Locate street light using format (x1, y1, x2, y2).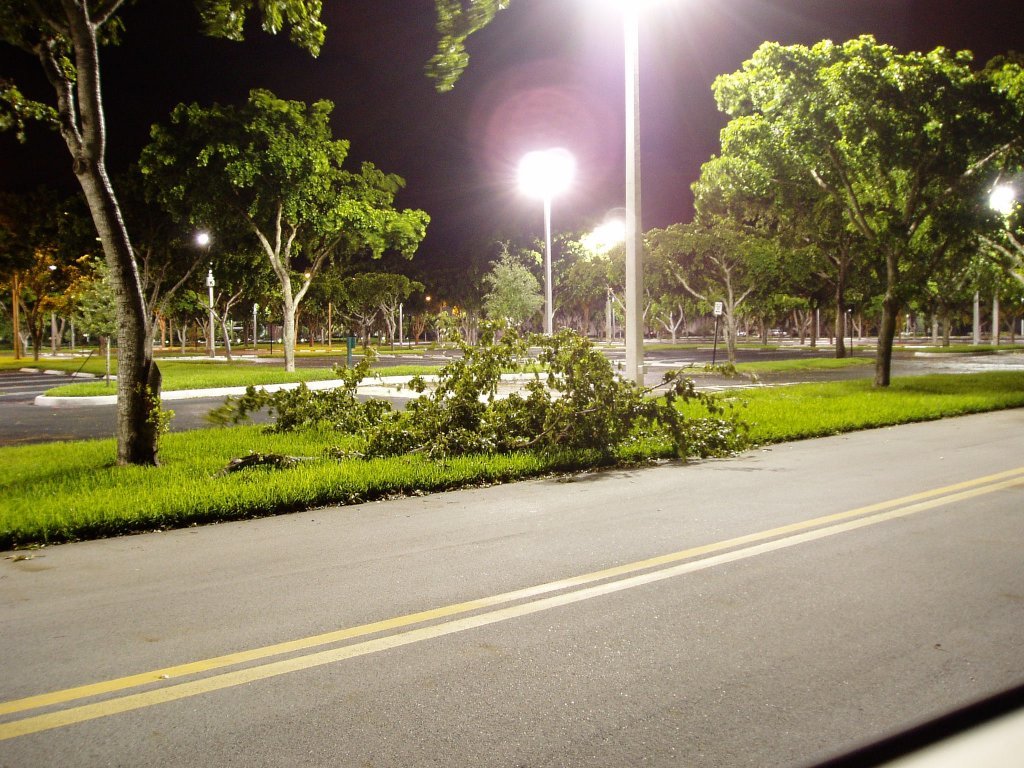
(585, 211, 628, 342).
